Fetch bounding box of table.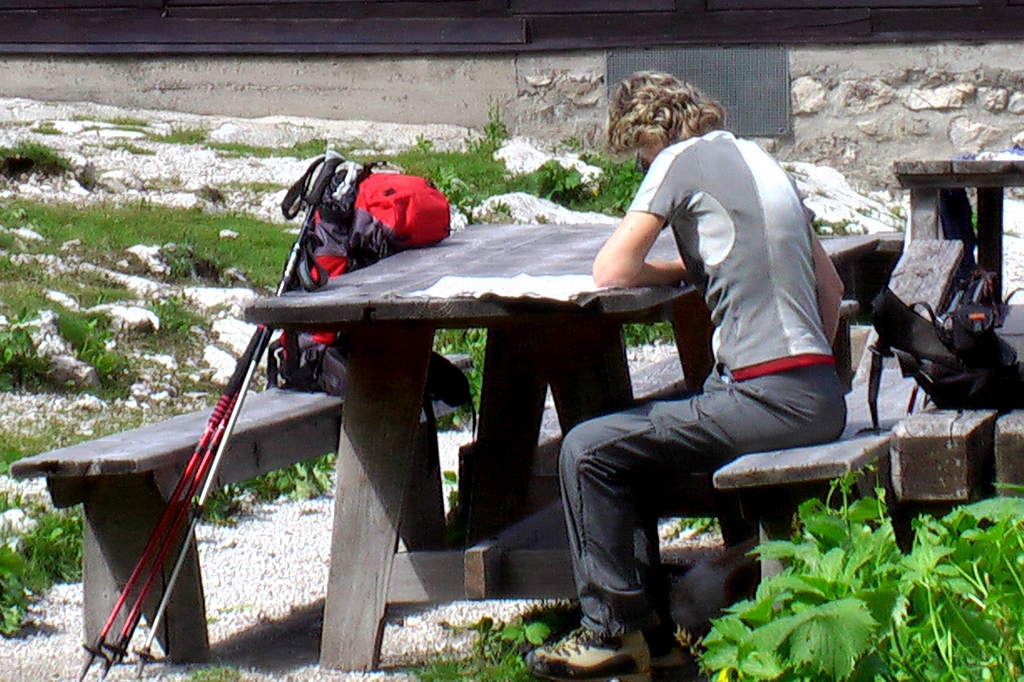
Bbox: <region>299, 238, 740, 626</region>.
